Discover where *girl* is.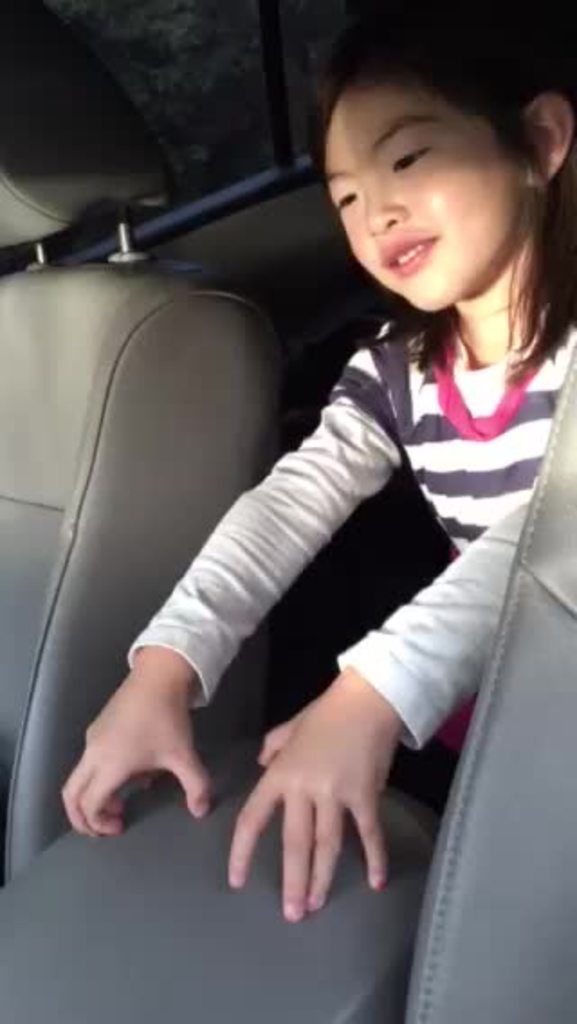
Discovered at BBox(54, 18, 575, 921).
